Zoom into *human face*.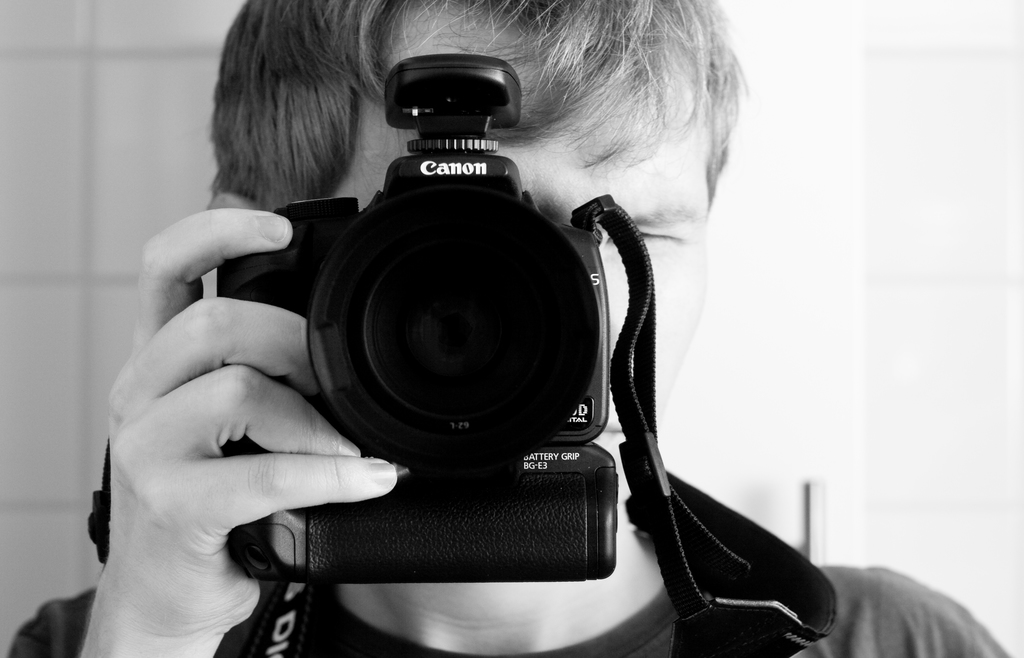
Zoom target: (x1=333, y1=19, x2=710, y2=495).
